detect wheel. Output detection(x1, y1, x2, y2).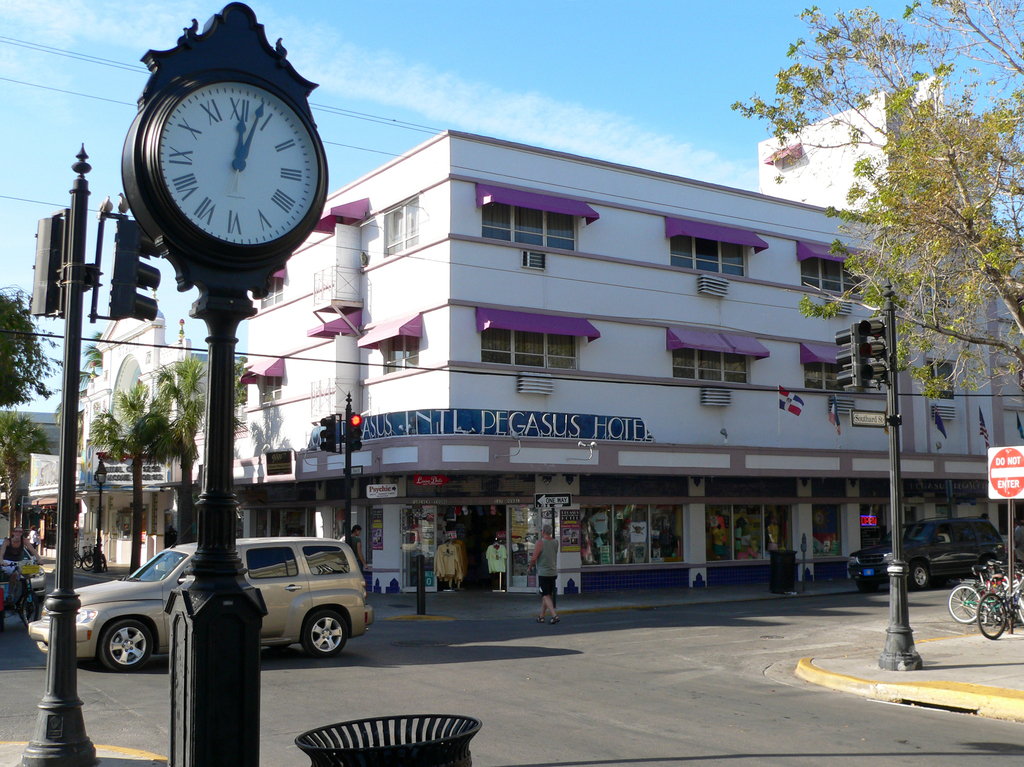
detection(975, 595, 1010, 642).
